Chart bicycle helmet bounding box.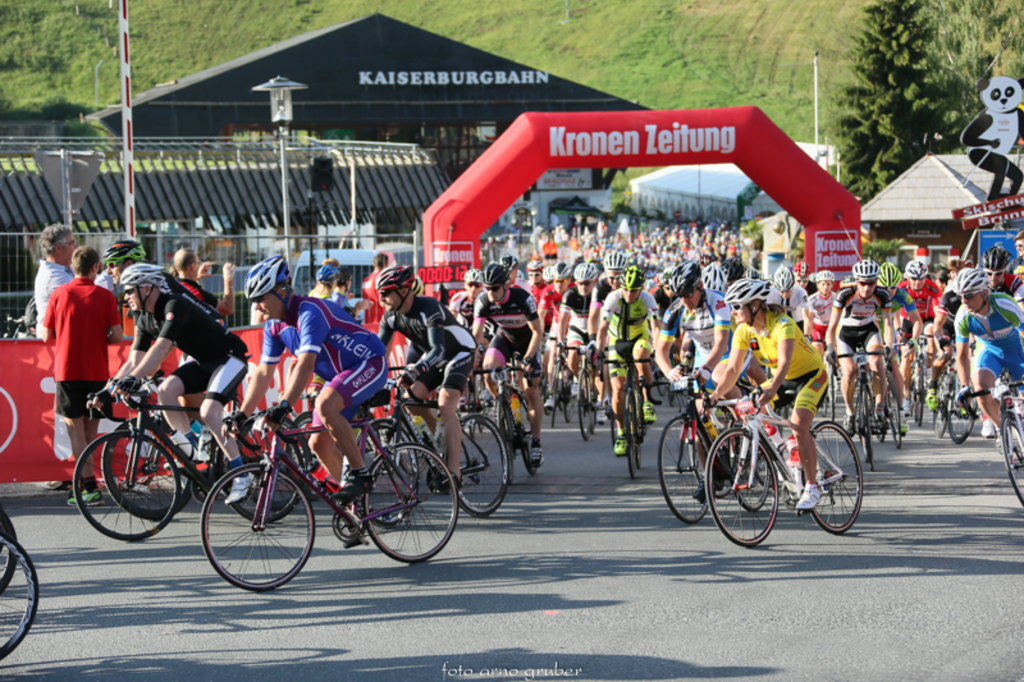
Charted: select_region(571, 264, 595, 283).
